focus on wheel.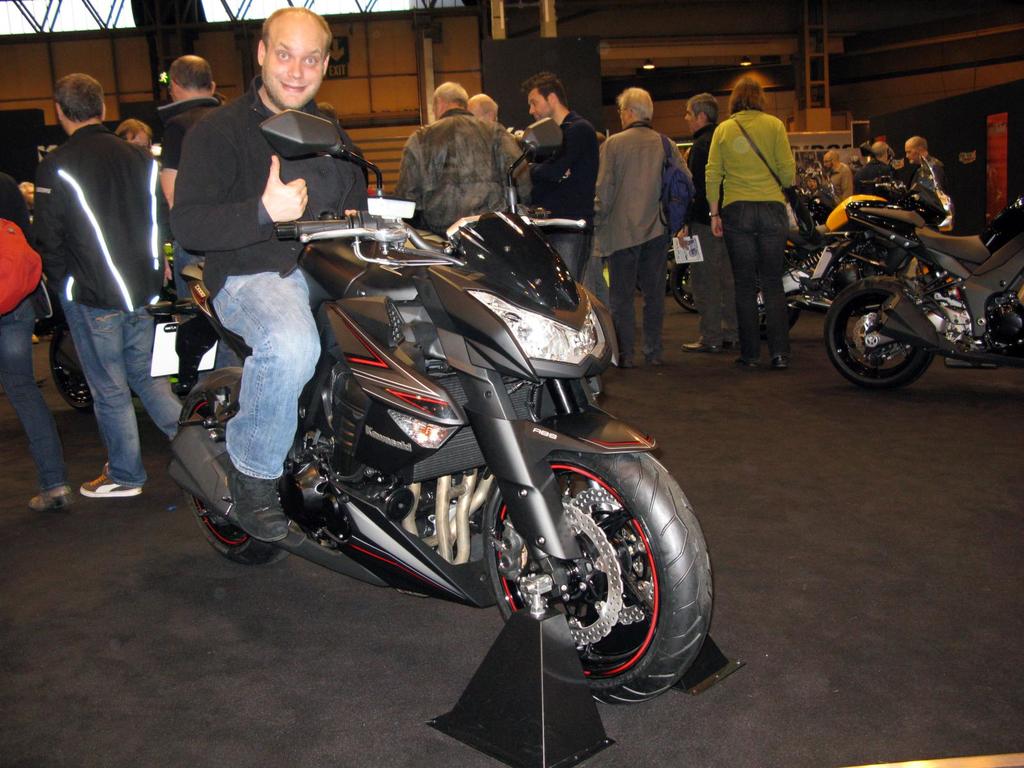
Focused at [left=50, top=319, right=88, bottom=413].
